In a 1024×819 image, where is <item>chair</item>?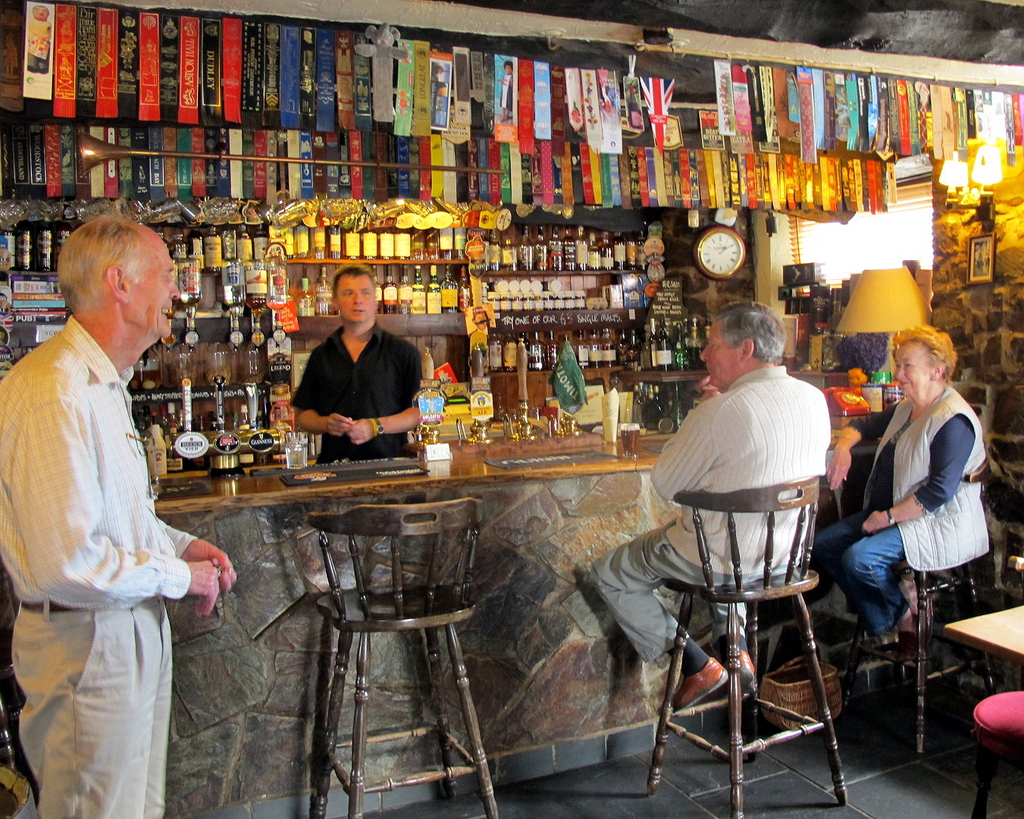
<box>650,473,856,818</box>.
